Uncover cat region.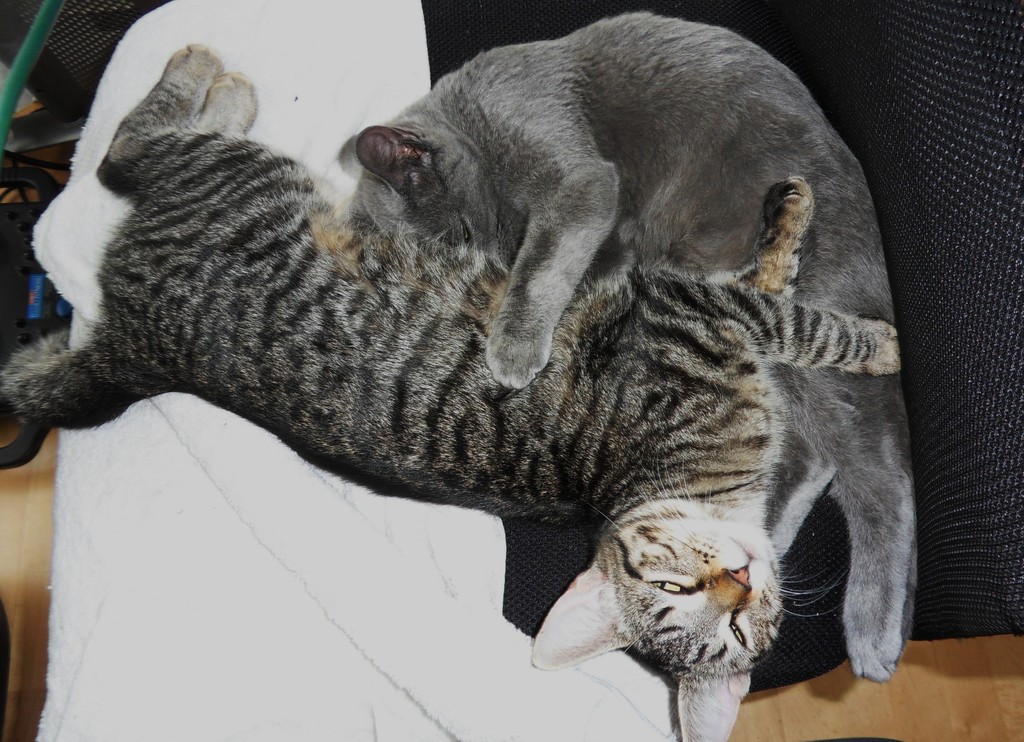
Uncovered: {"left": 348, "top": 5, "right": 925, "bottom": 686}.
